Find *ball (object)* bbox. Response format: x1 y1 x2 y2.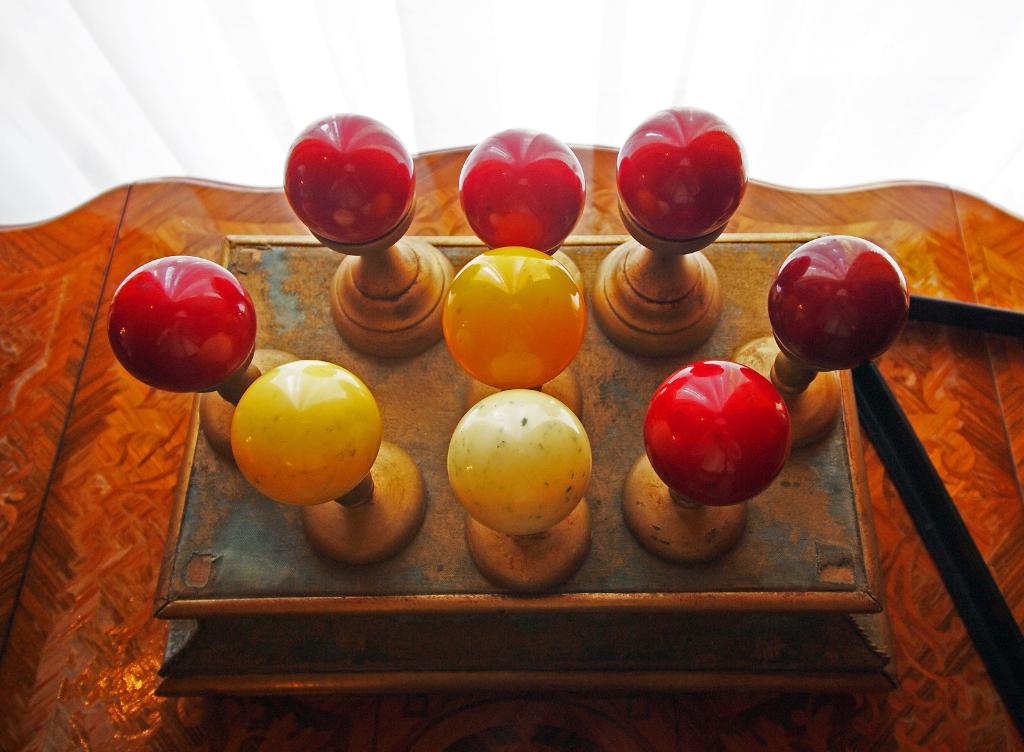
107 254 251 392.
